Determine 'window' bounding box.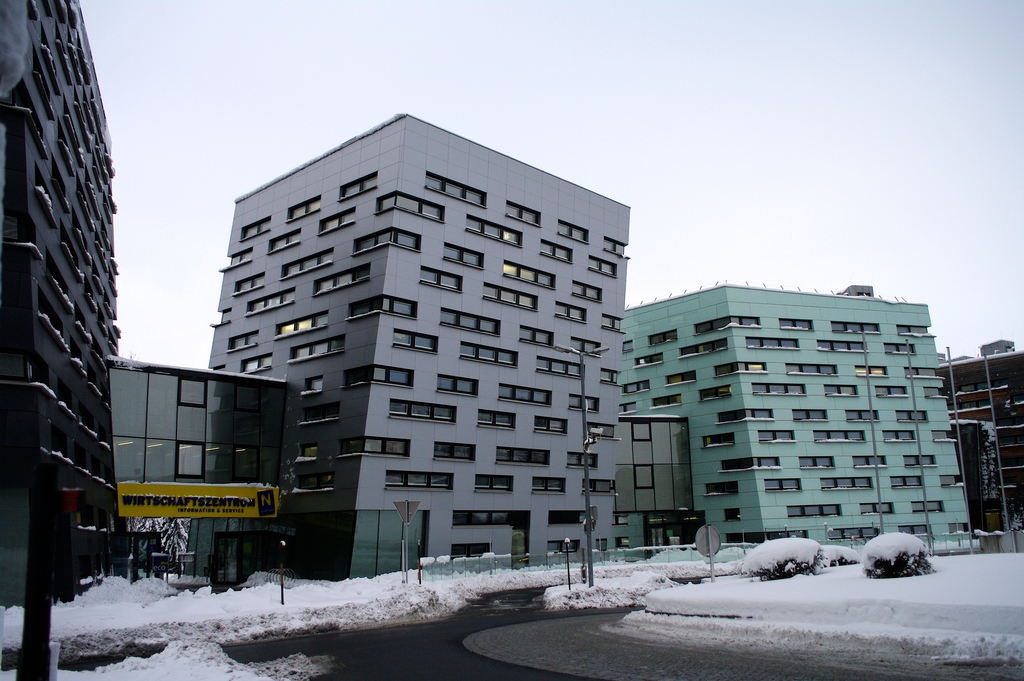
Determined: BBox(813, 339, 868, 356).
